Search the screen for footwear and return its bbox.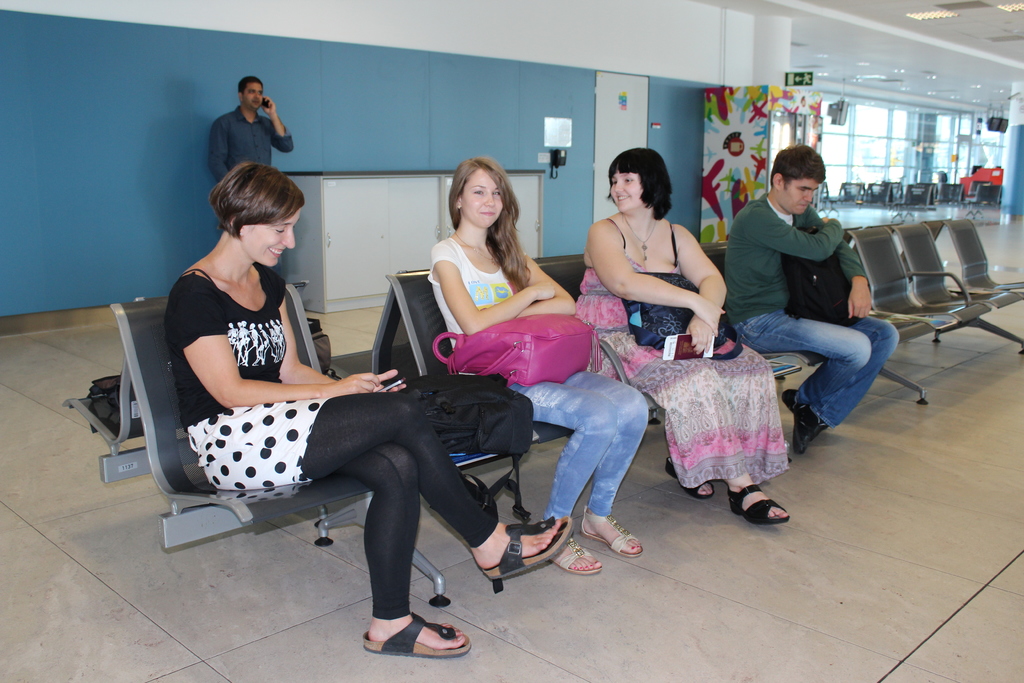
Found: bbox(579, 514, 646, 559).
